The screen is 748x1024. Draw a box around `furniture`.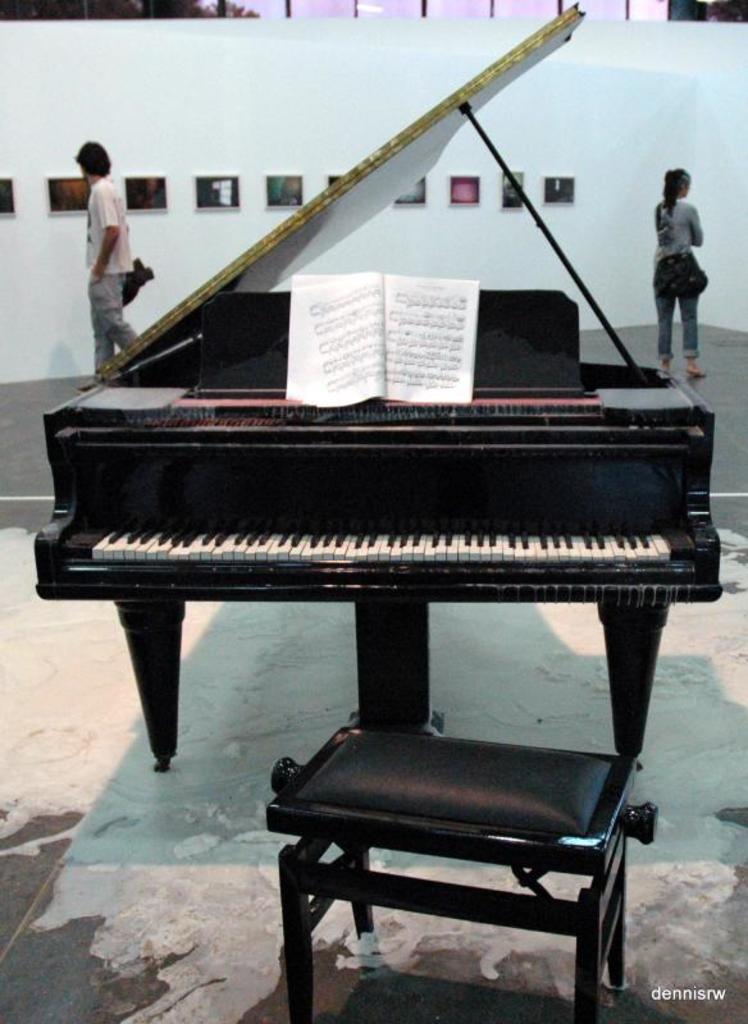
crop(263, 722, 660, 1023).
